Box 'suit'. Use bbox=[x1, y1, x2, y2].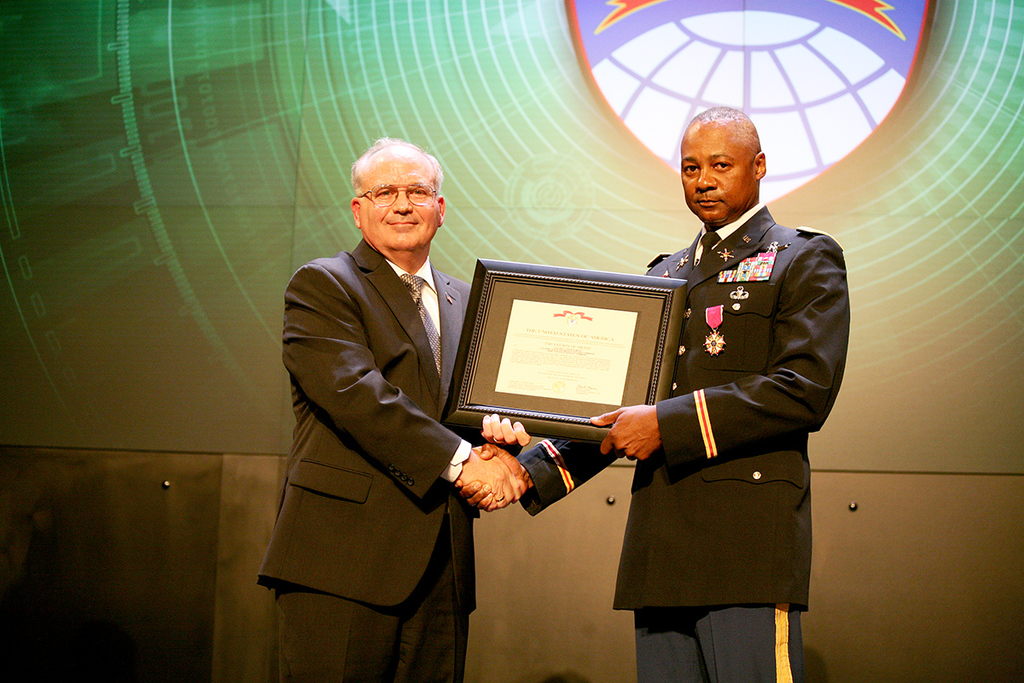
bbox=[522, 206, 849, 682].
